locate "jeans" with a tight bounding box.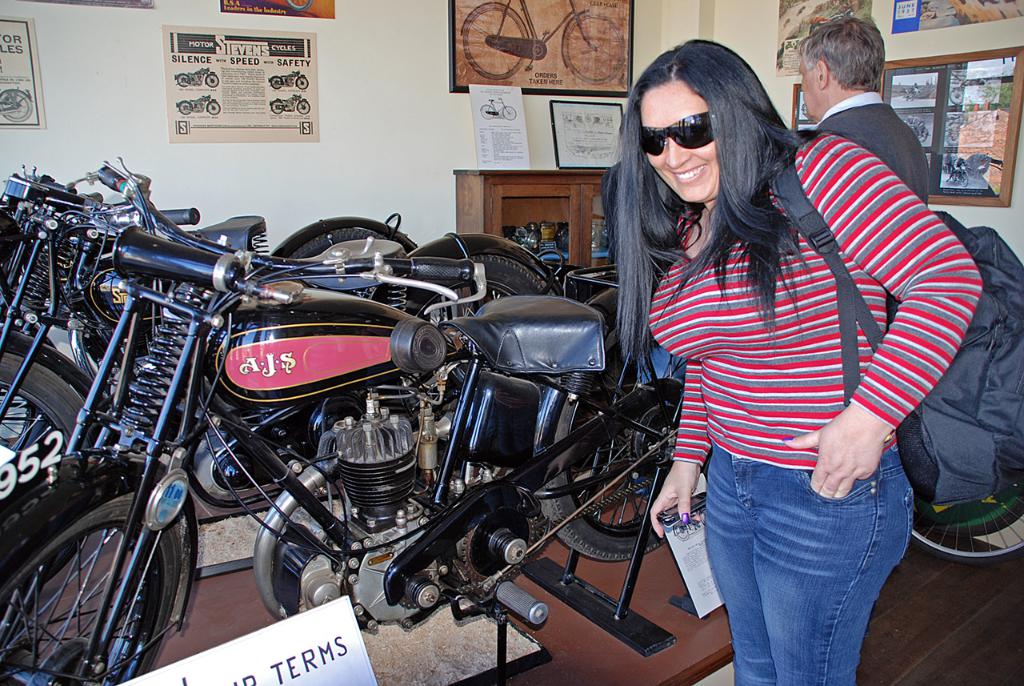
left=694, top=447, right=915, bottom=680.
